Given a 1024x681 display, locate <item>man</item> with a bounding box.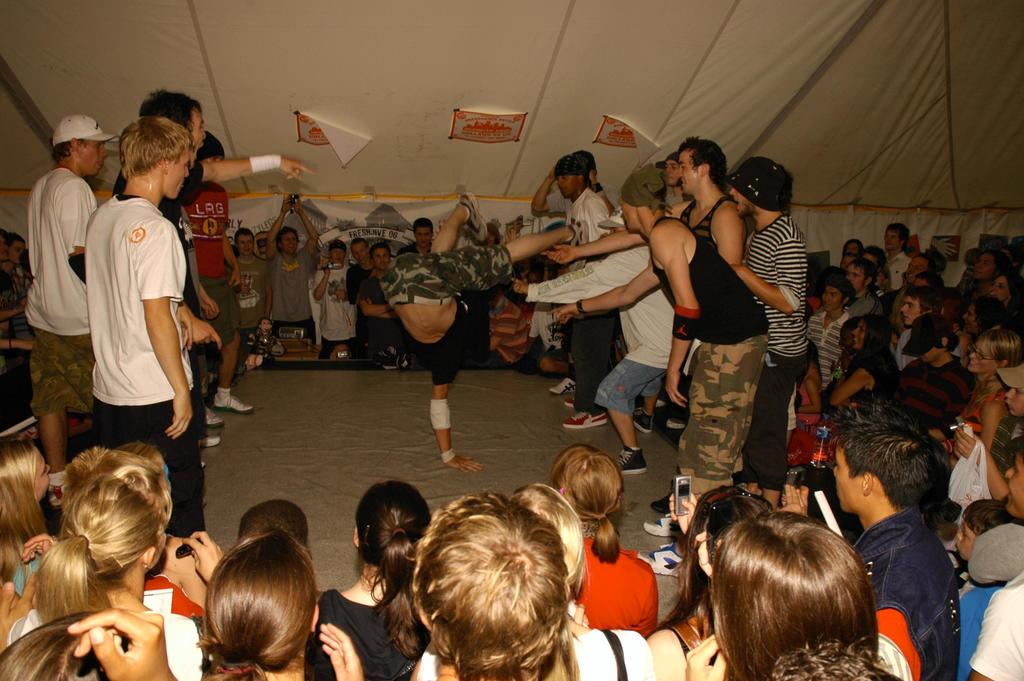
Located: 883 217 911 290.
